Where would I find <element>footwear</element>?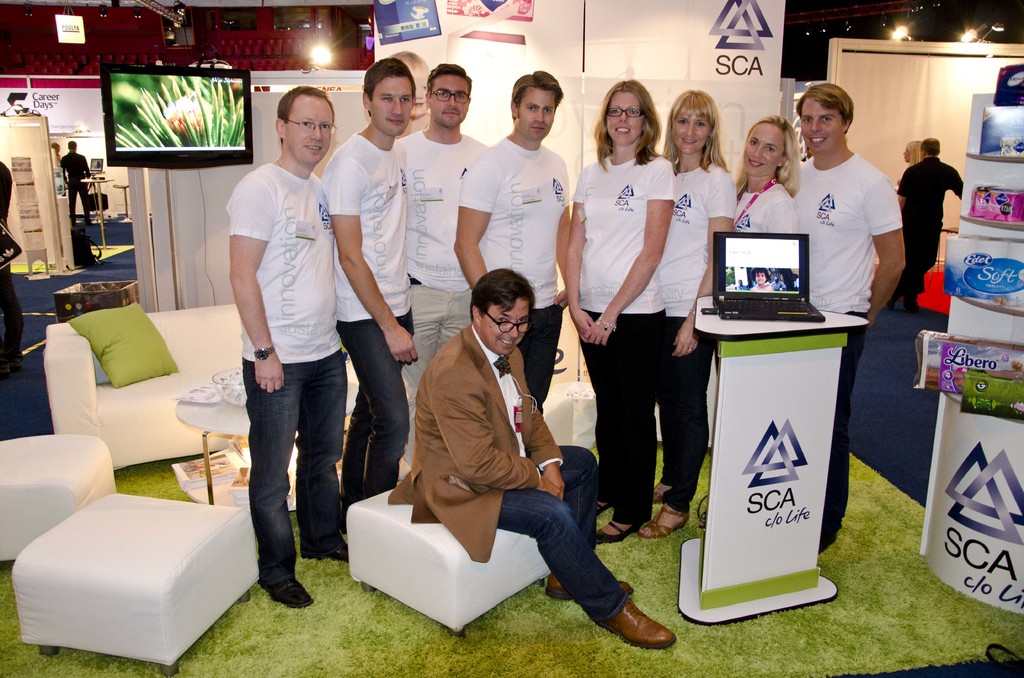
At (left=636, top=502, right=692, bottom=545).
